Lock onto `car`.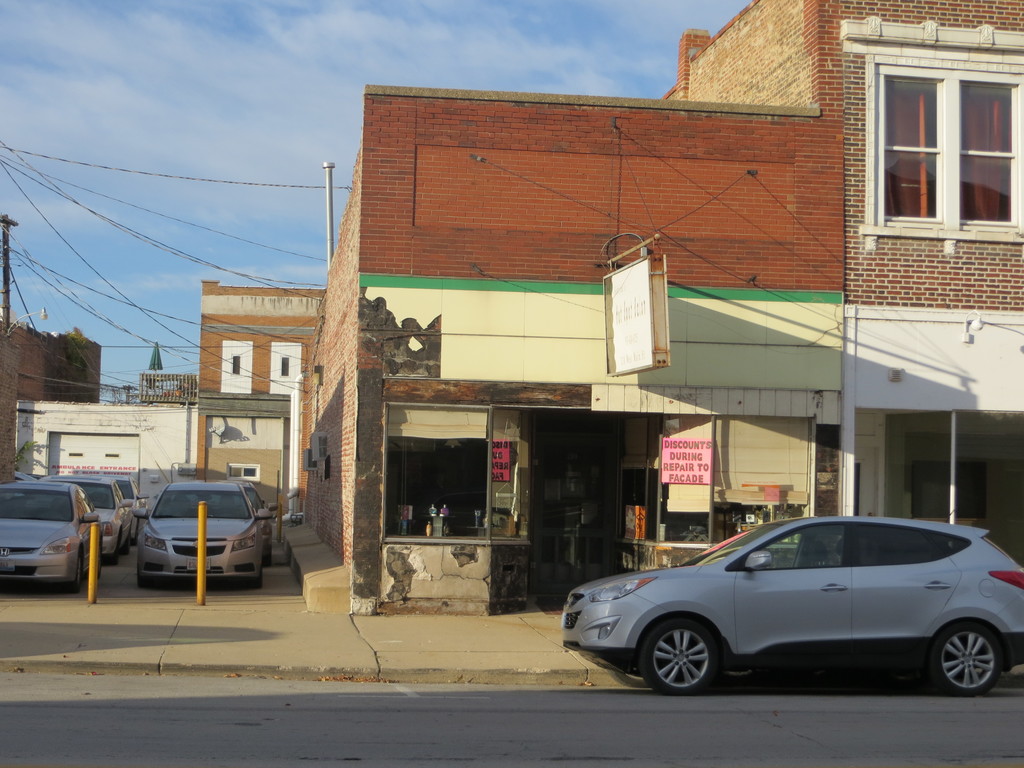
Locked: bbox=(136, 481, 272, 591).
